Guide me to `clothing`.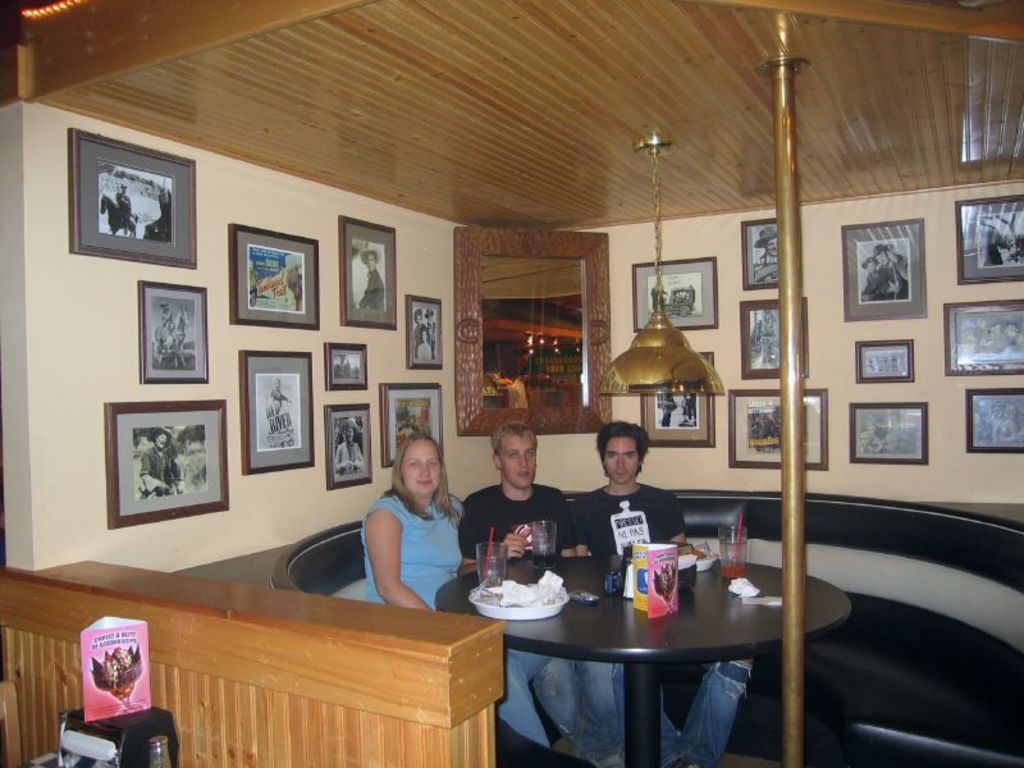
Guidance: <region>746, 417, 769, 453</region>.
